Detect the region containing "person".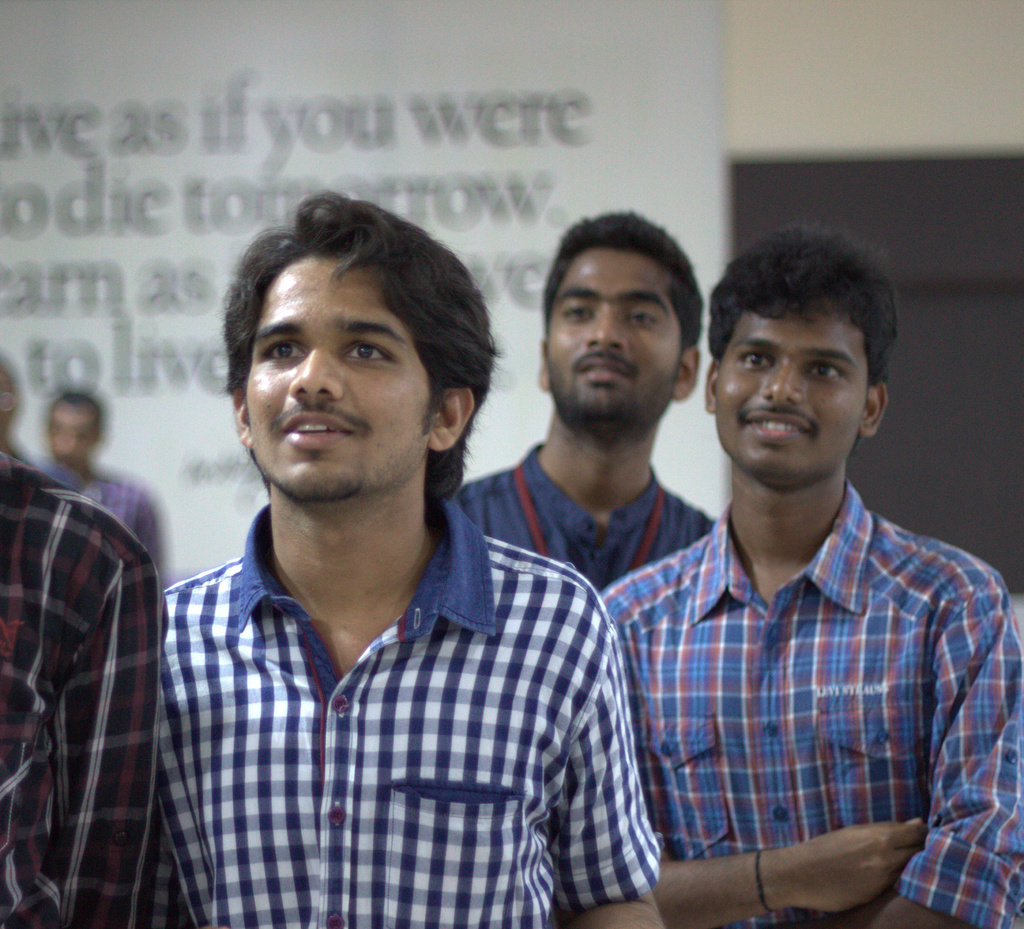
pyautogui.locateOnScreen(31, 384, 160, 597).
